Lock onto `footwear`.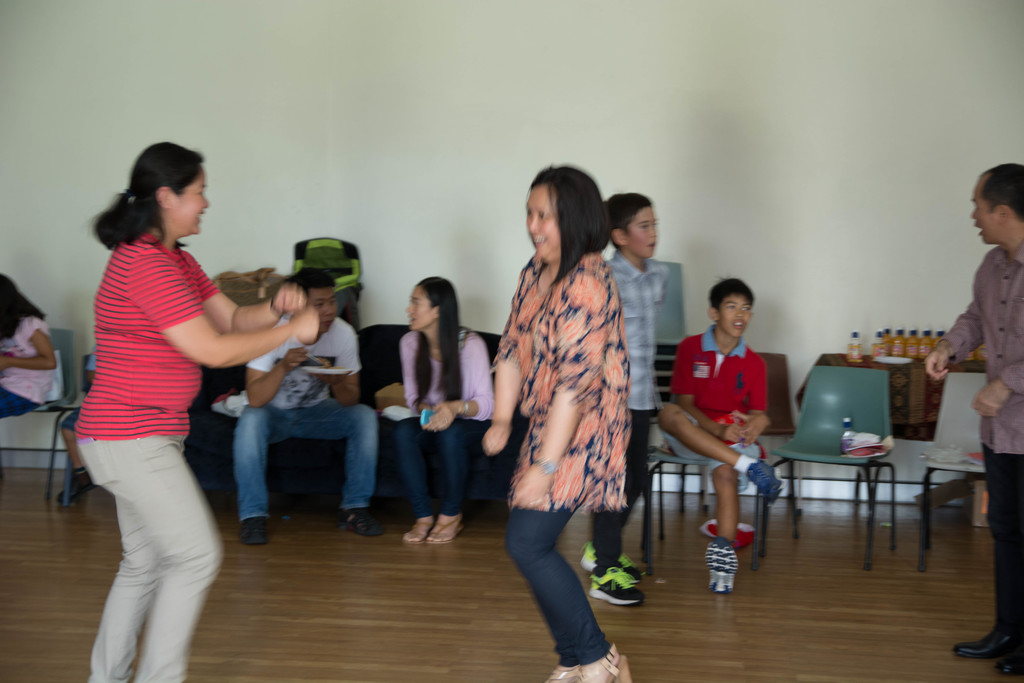
Locked: <region>705, 533, 762, 602</region>.
